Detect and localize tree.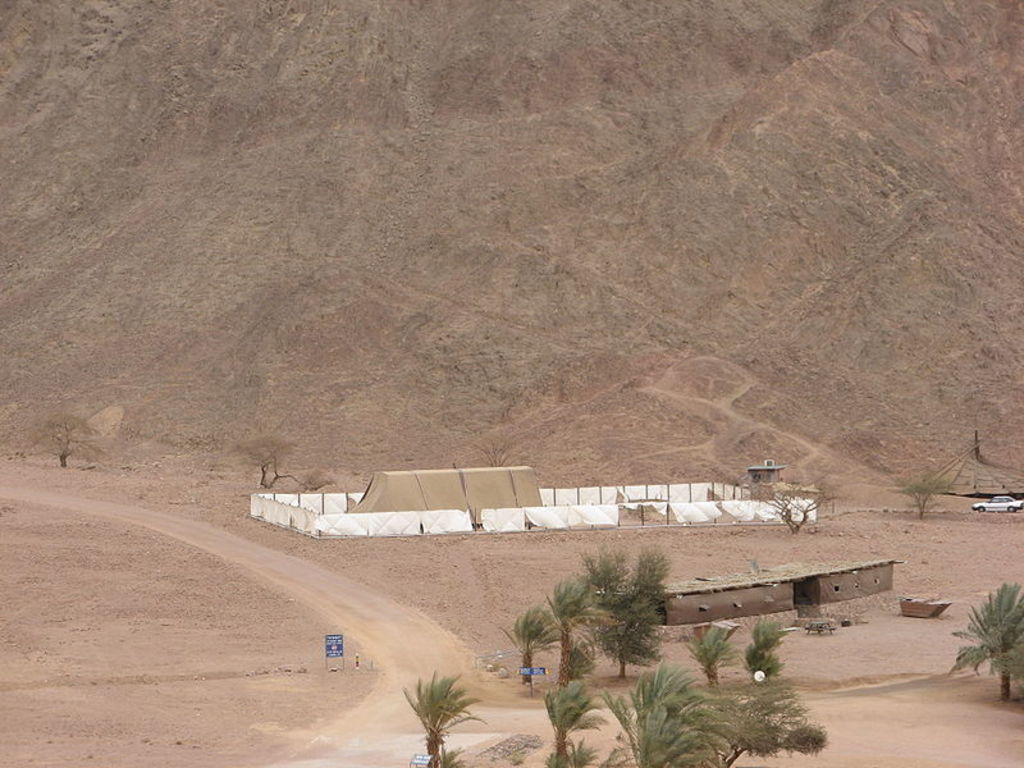
Localized at BBox(27, 407, 106, 467).
